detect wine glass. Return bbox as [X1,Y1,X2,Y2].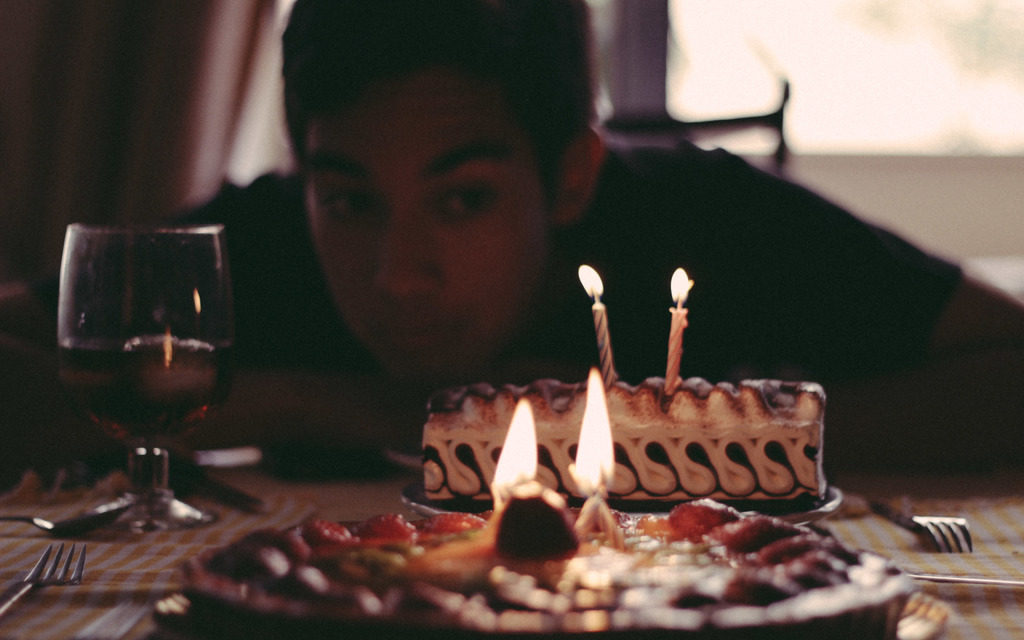
[56,217,236,532].
